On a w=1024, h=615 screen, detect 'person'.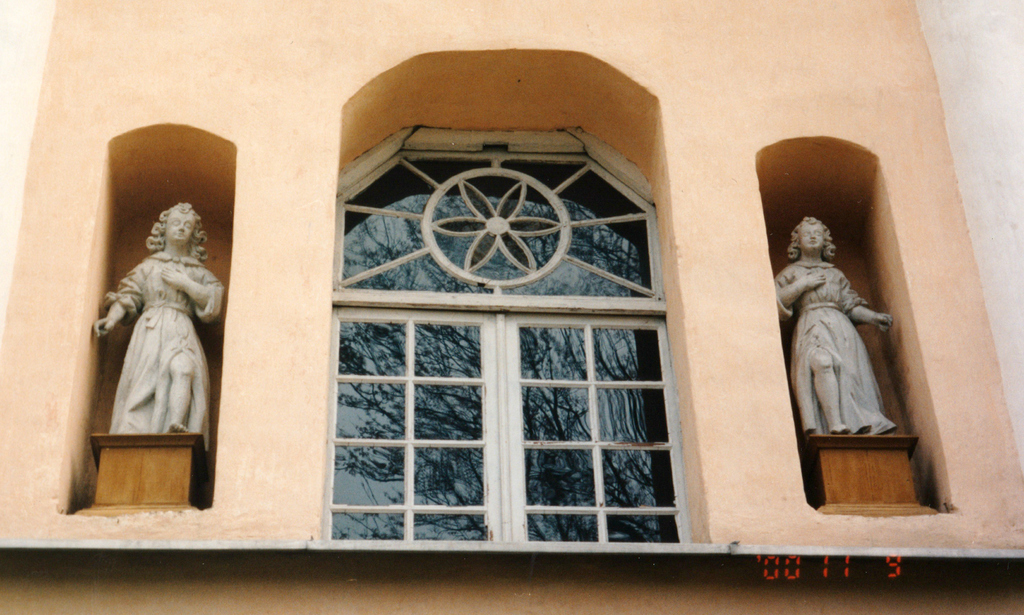
94 192 228 438.
